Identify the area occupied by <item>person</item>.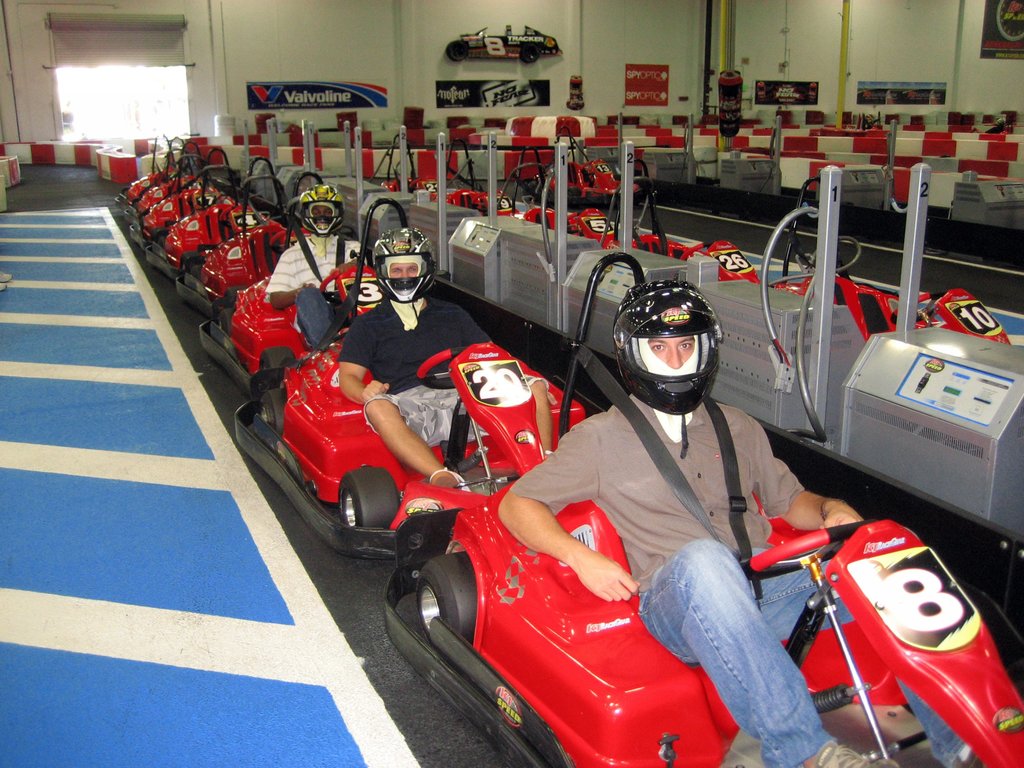
Area: x1=498 y1=281 x2=881 y2=767.
